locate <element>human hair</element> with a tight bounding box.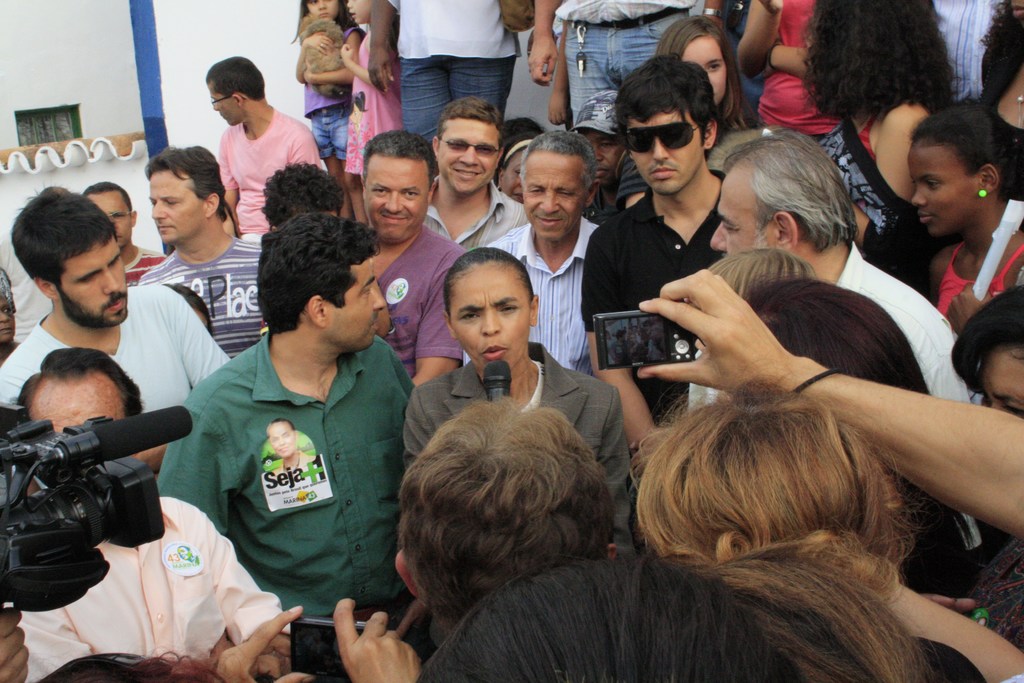
Rect(617, 53, 721, 147).
